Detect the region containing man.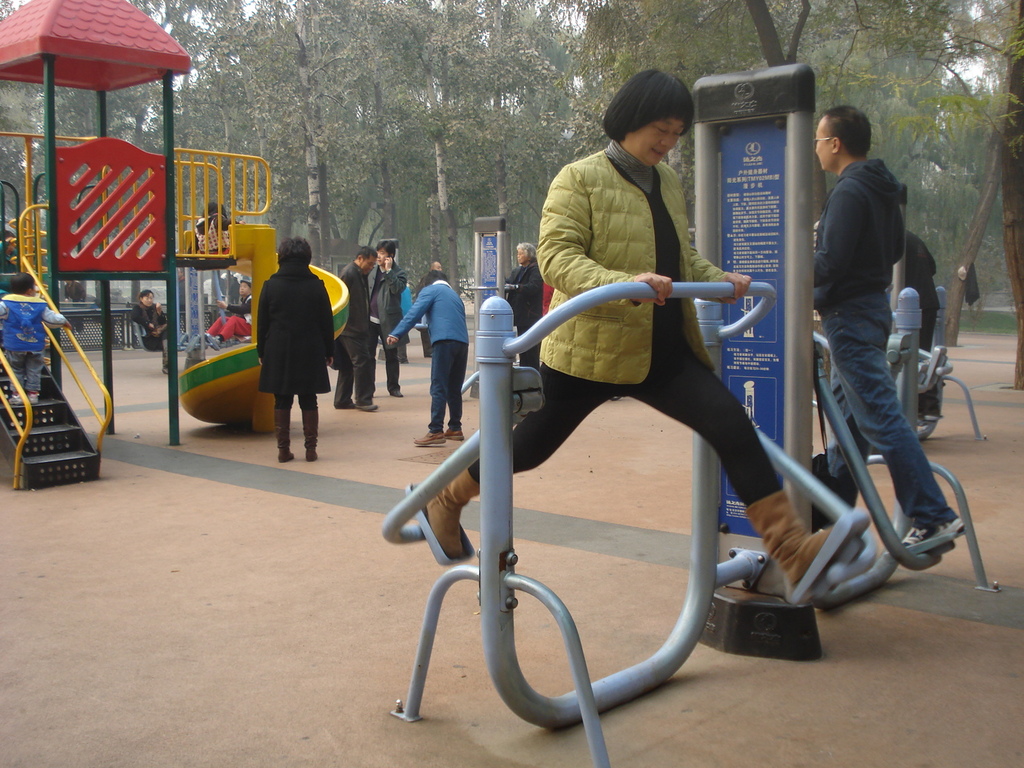
box(888, 224, 940, 426).
